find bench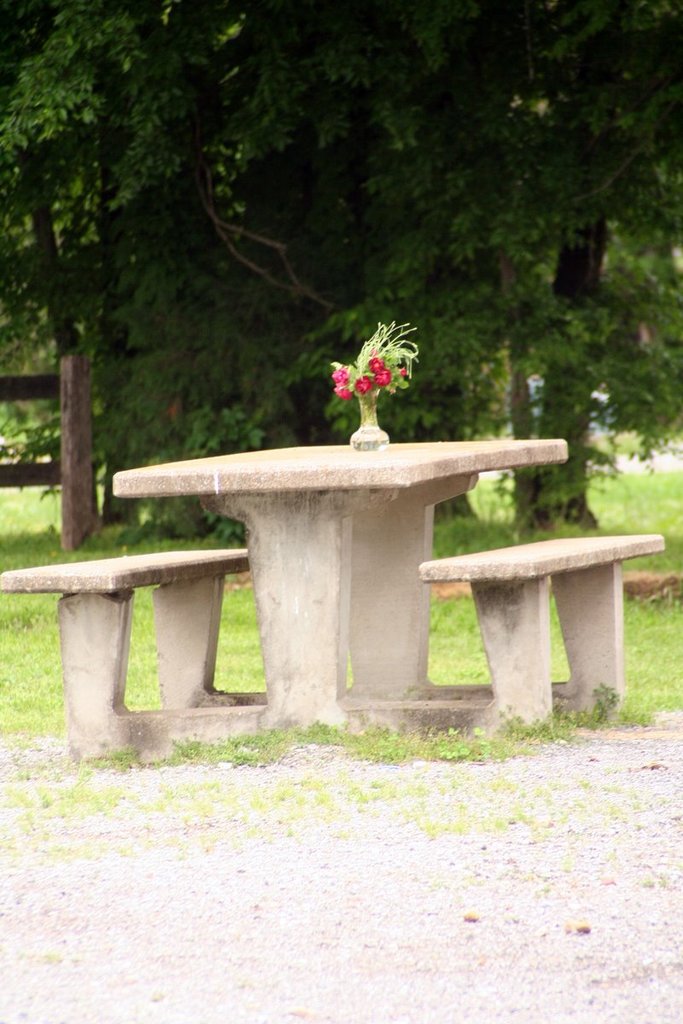
138/428/558/722
